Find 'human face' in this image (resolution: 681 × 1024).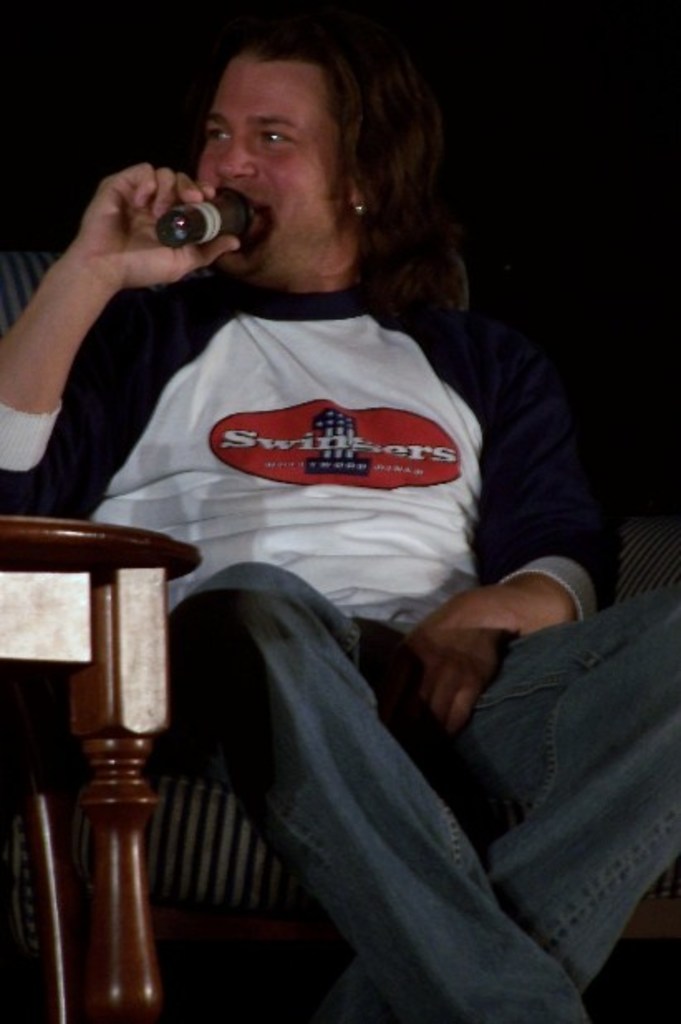
<region>199, 53, 356, 283</region>.
